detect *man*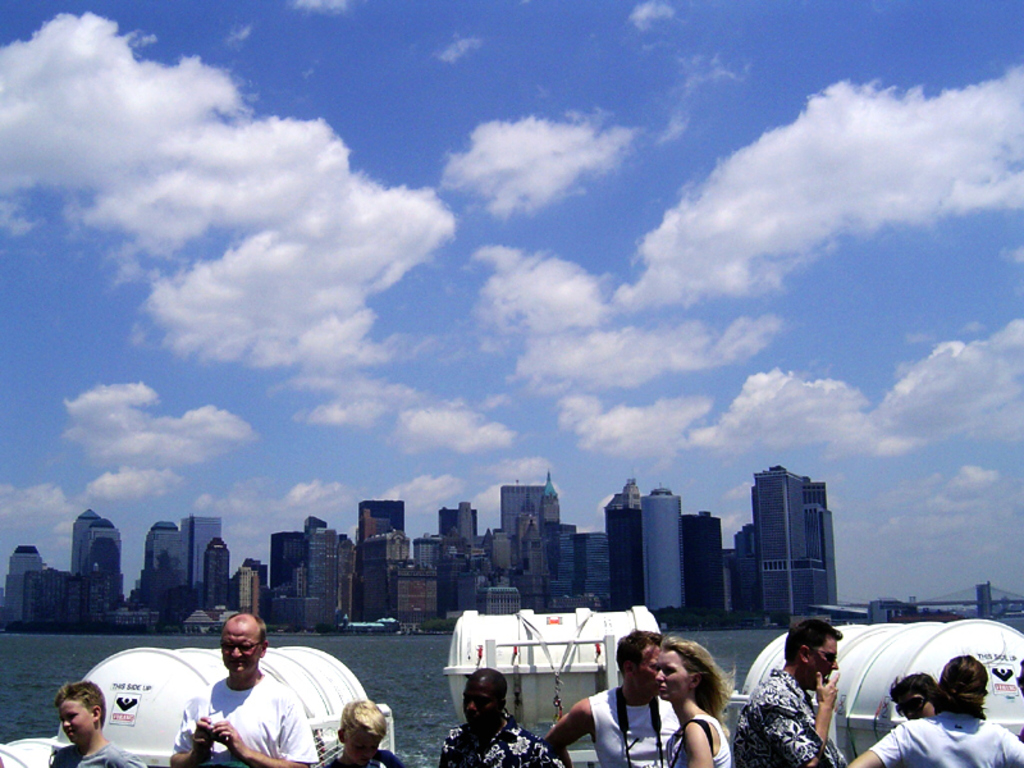
Rect(545, 622, 684, 767)
